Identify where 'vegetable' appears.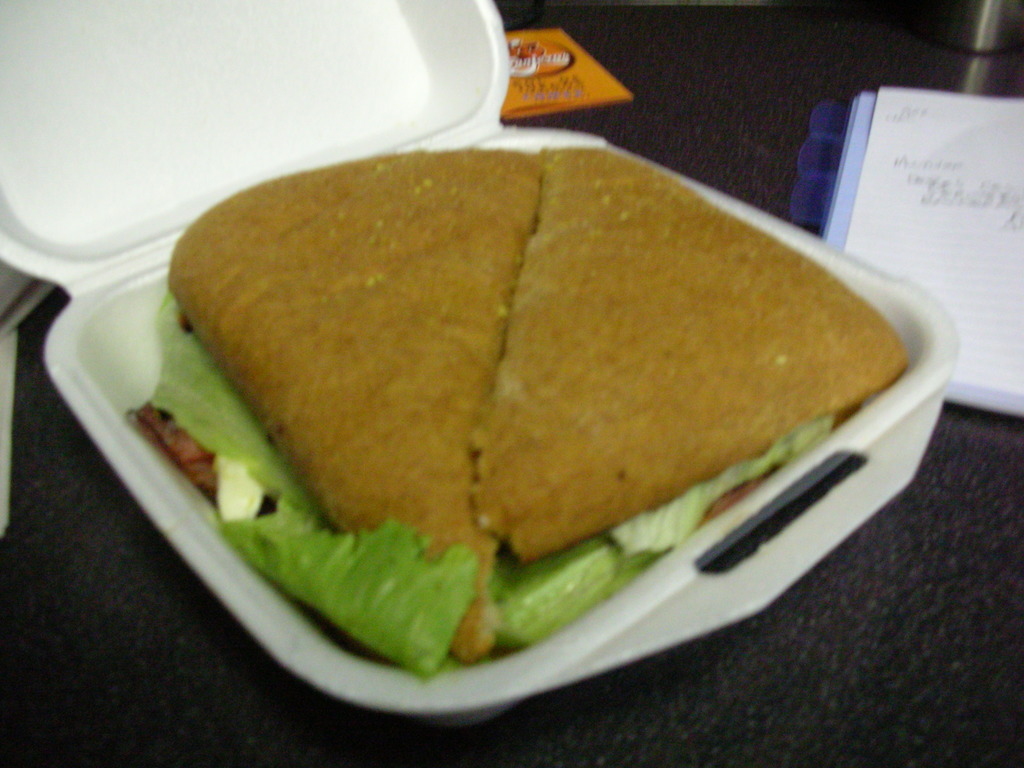
Appears at rect(148, 289, 332, 572).
